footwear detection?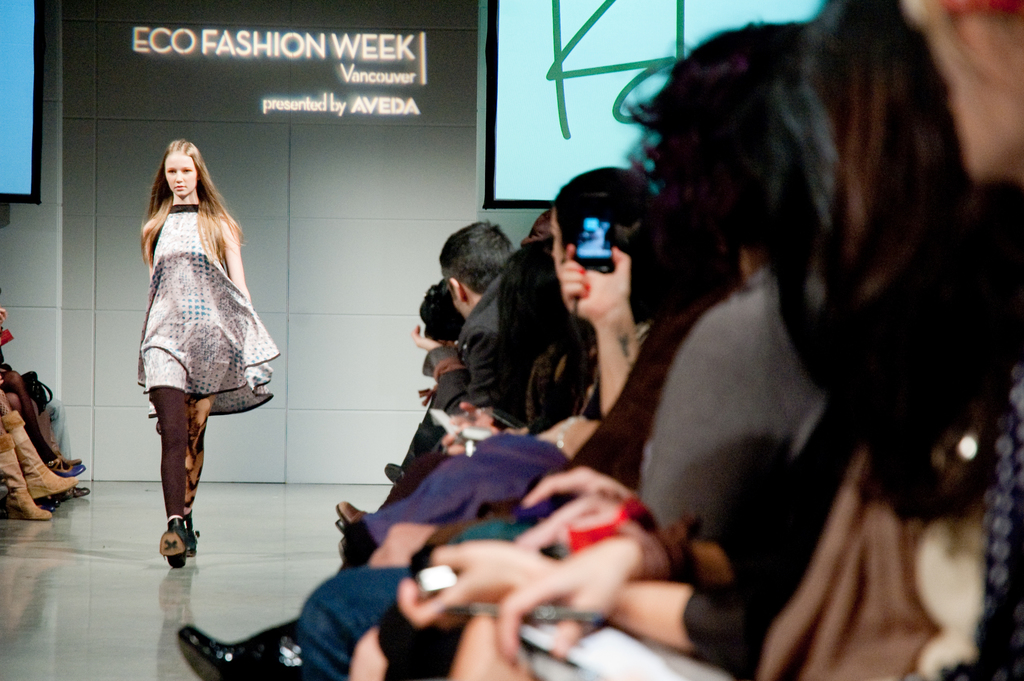
162:521:191:568
